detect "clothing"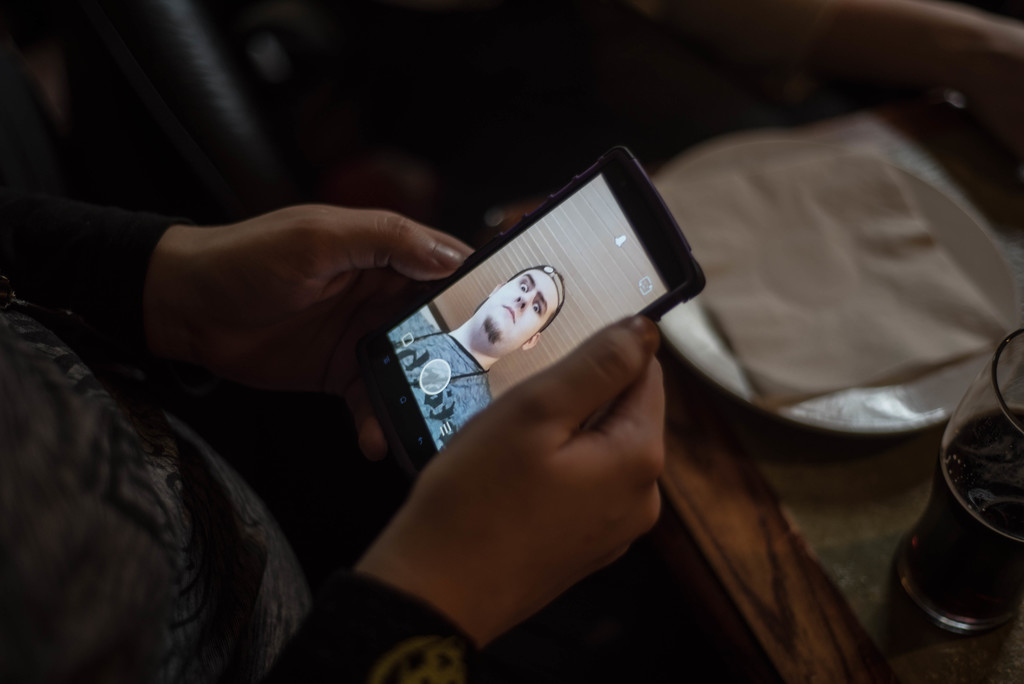
locate(388, 311, 492, 452)
